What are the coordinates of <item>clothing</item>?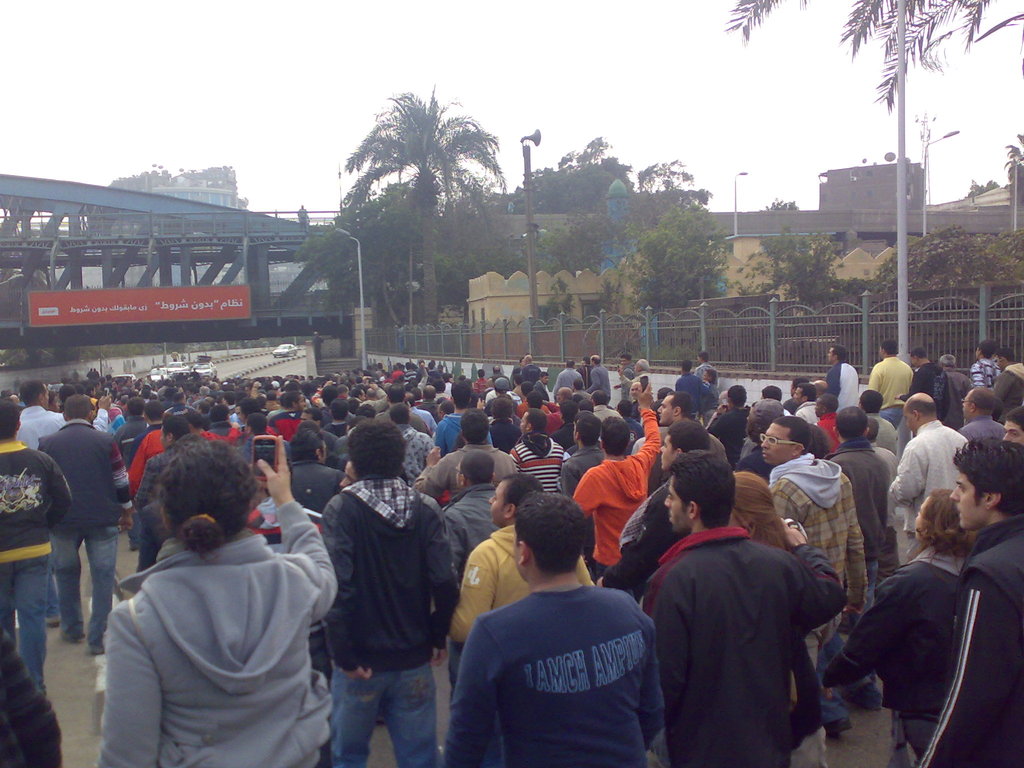
box=[436, 572, 673, 760].
